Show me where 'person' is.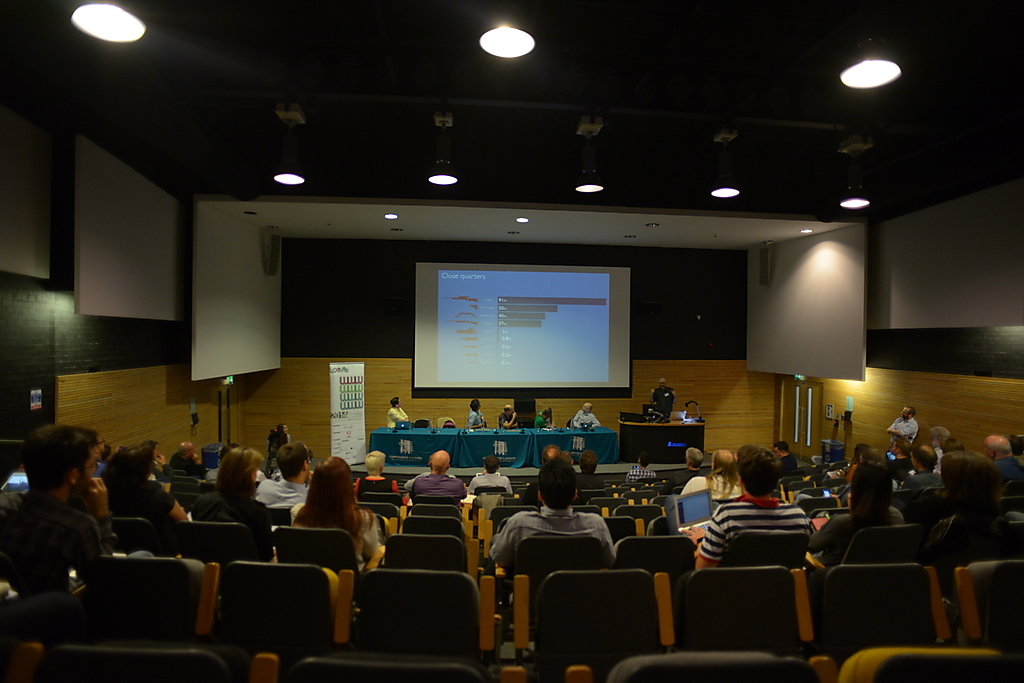
'person' is at {"x1": 0, "y1": 412, "x2": 115, "y2": 586}.
